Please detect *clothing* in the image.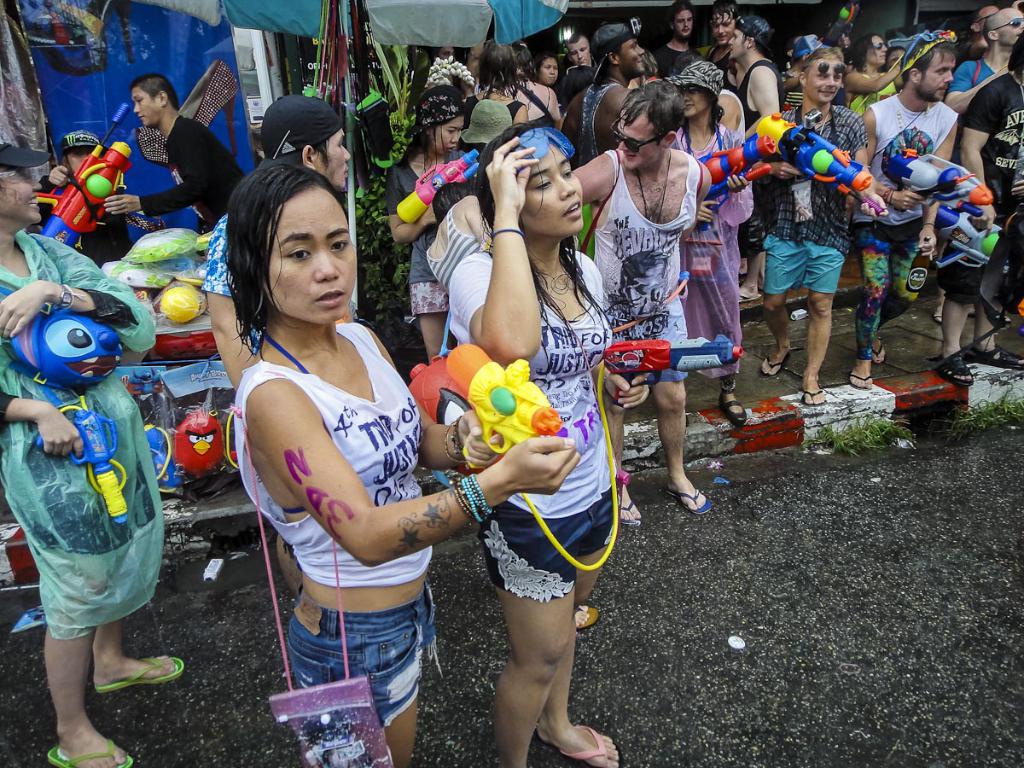
select_region(780, 67, 801, 112).
